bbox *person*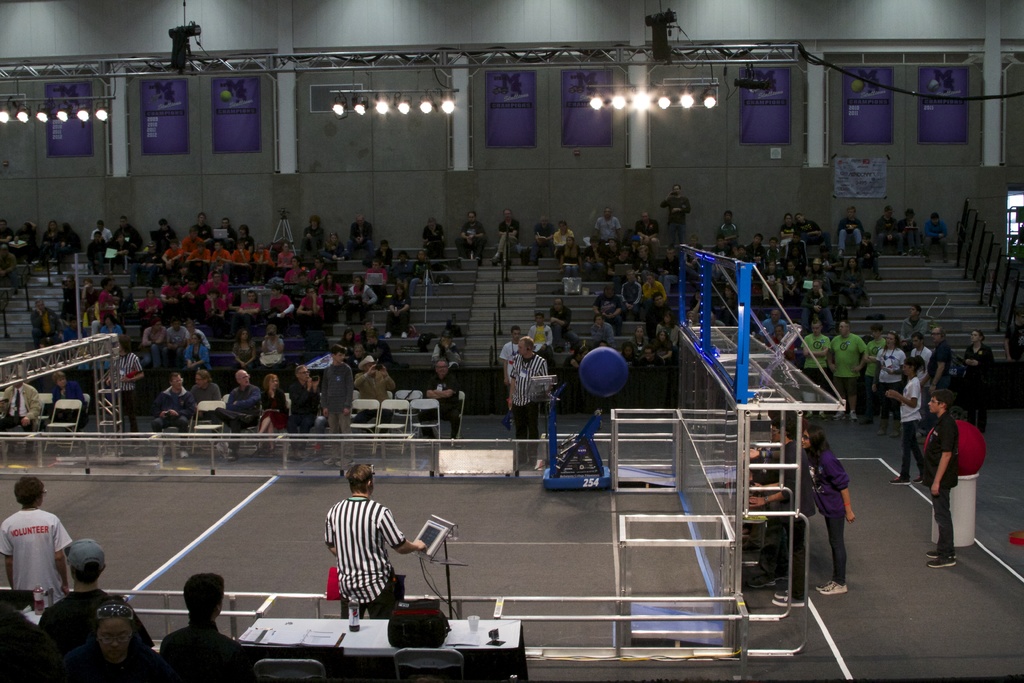
{"left": 878, "top": 203, "right": 906, "bottom": 258}
